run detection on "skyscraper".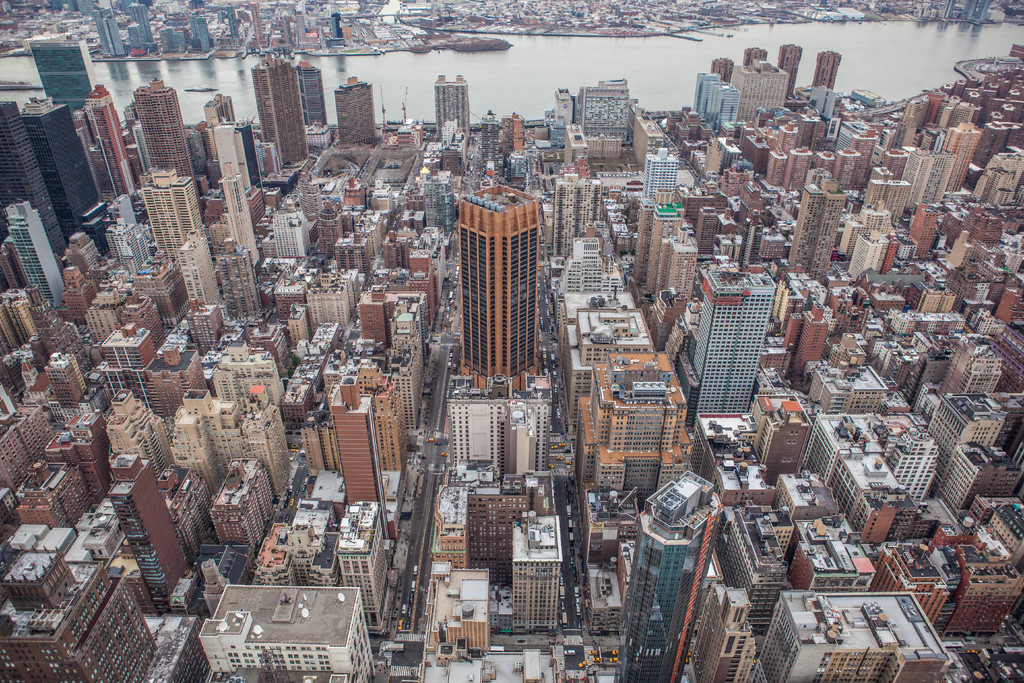
Result: left=428, top=72, right=483, bottom=143.
